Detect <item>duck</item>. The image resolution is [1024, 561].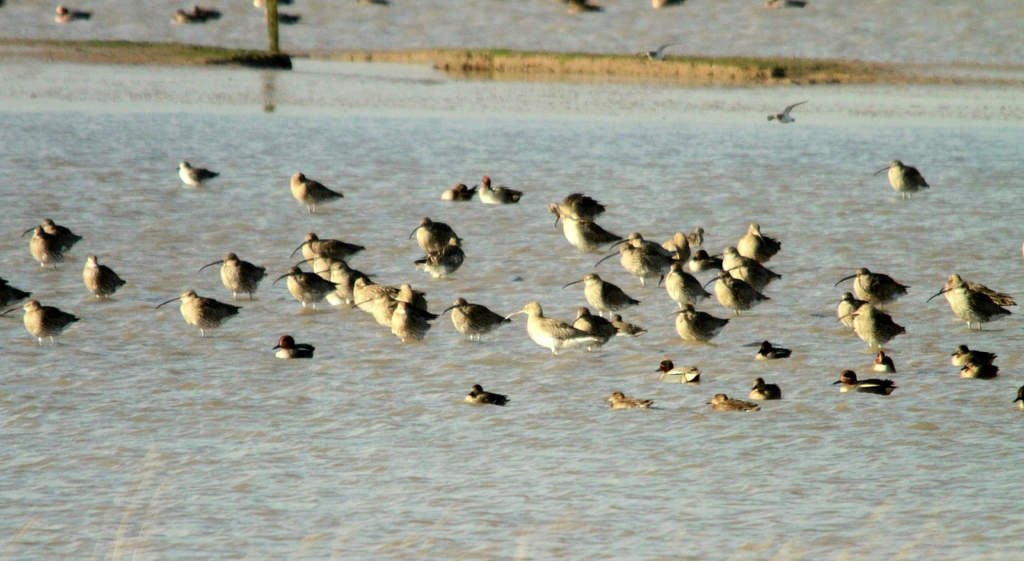
874, 338, 900, 375.
